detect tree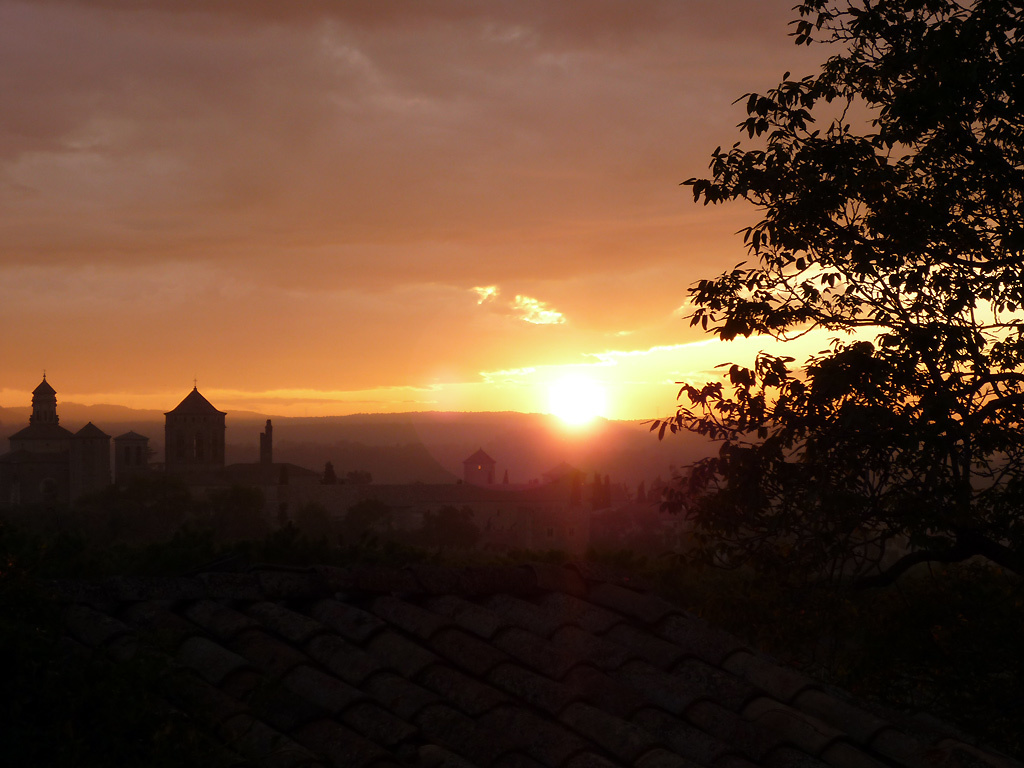
[629, 38, 968, 588]
